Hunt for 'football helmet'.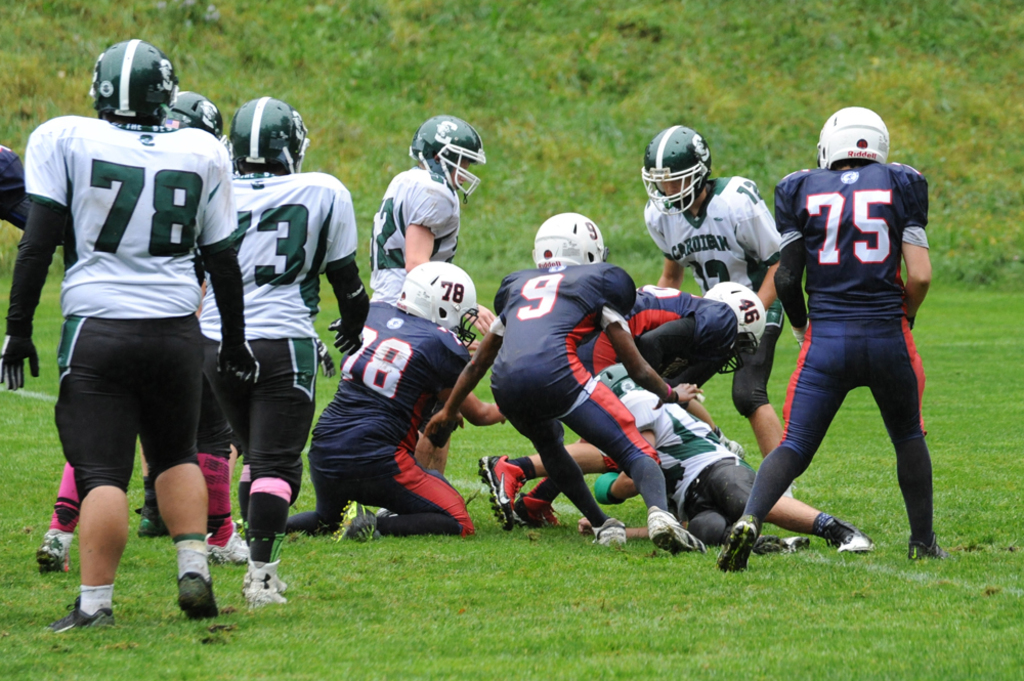
Hunted down at box(814, 101, 895, 170).
